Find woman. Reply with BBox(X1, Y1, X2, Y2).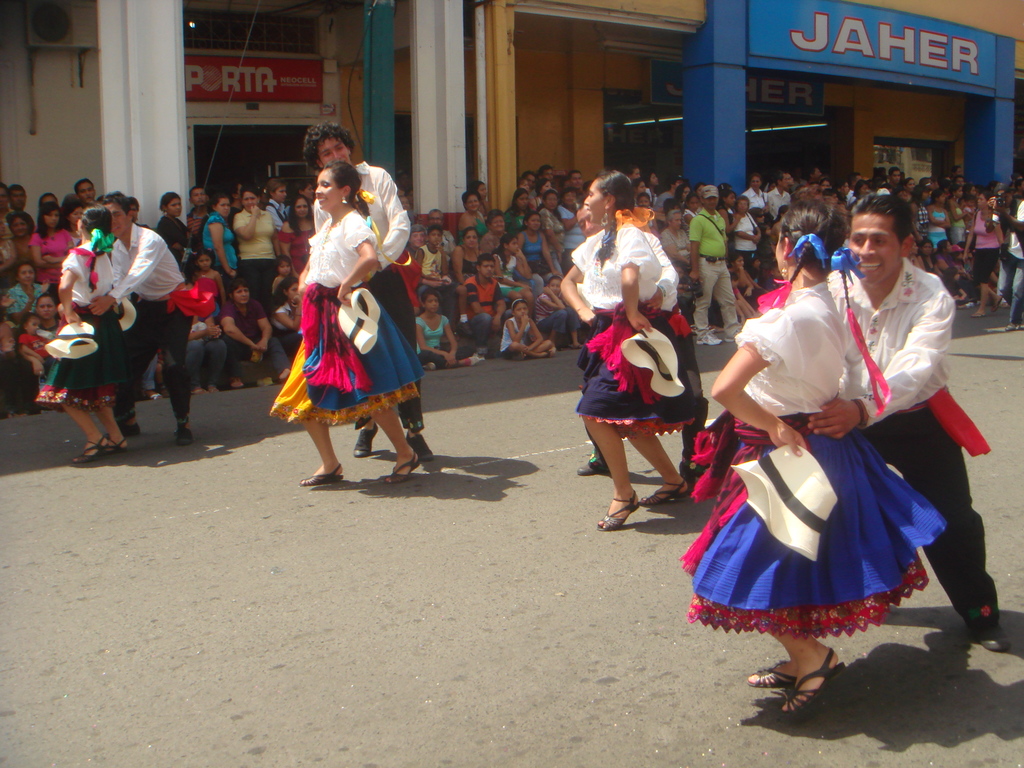
BBox(739, 168, 775, 210).
